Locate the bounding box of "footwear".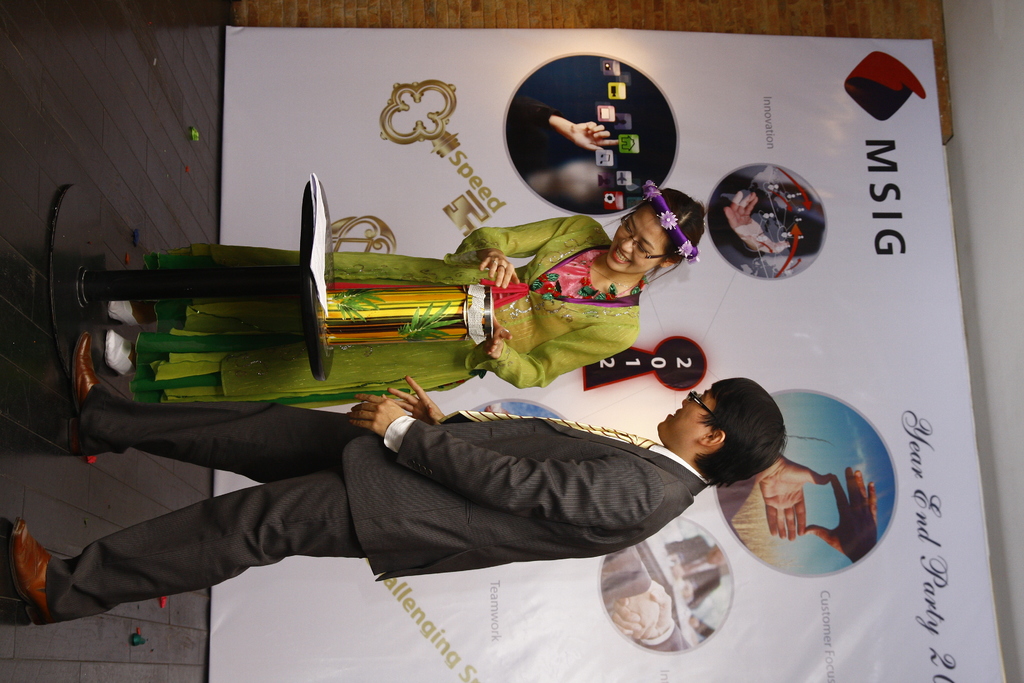
Bounding box: x1=104 y1=332 x2=131 y2=372.
